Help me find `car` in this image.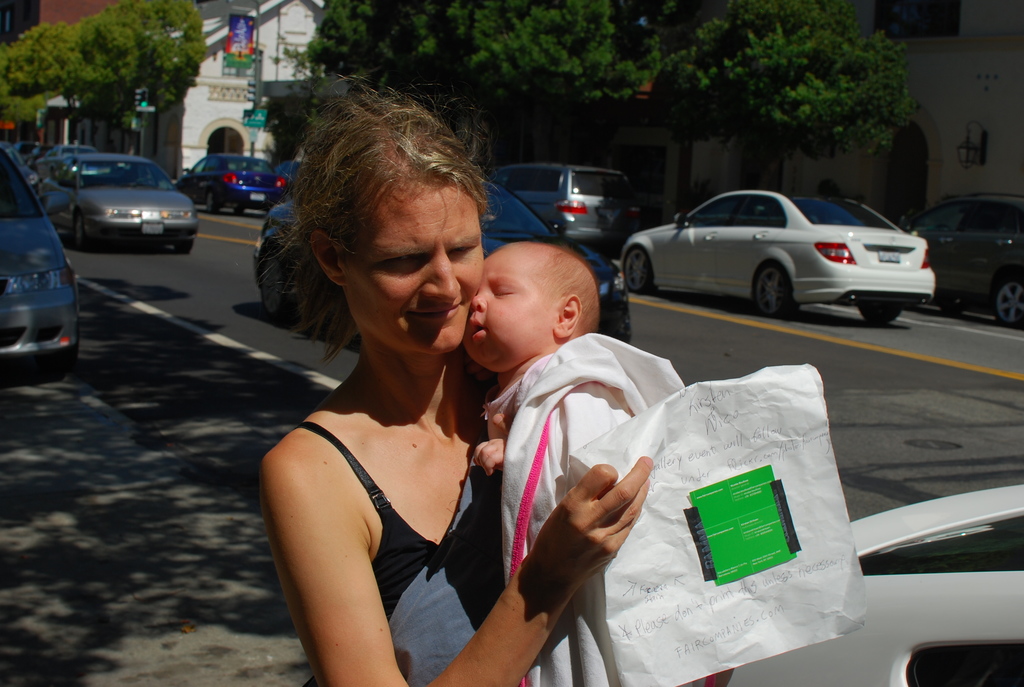
Found it: rect(50, 142, 93, 172).
